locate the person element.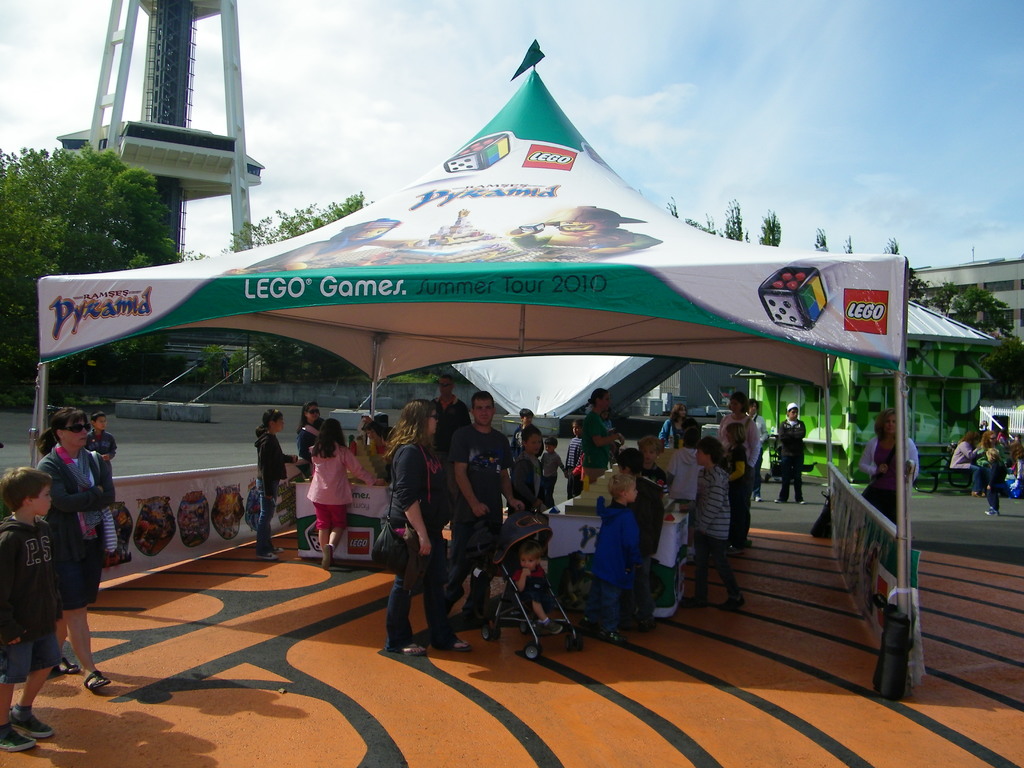
Element bbox: crop(976, 427, 998, 459).
